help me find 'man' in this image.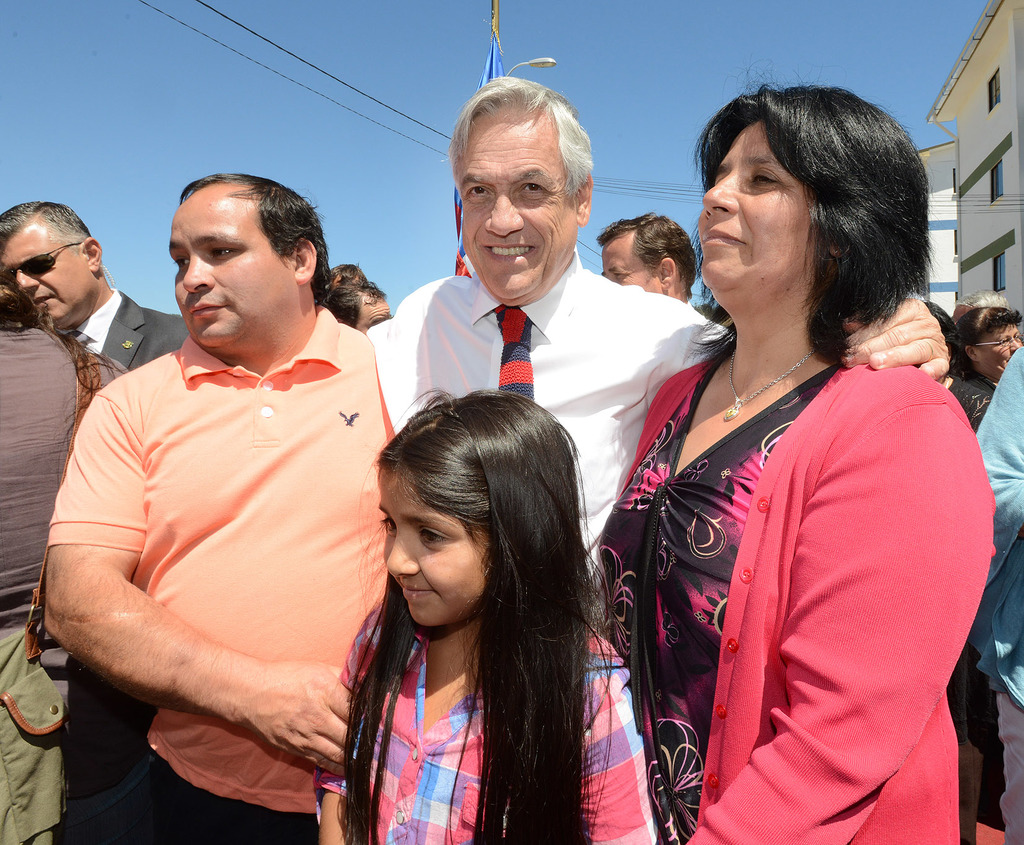
Found it: bbox(357, 74, 954, 576).
